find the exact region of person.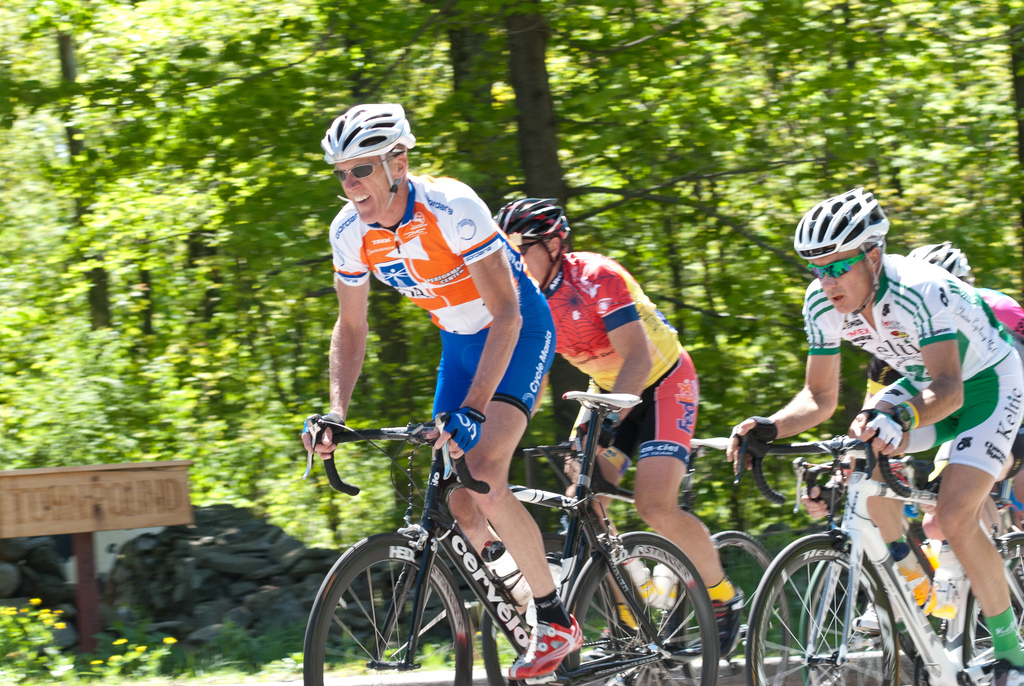
Exact region: left=908, top=243, right=1023, bottom=537.
